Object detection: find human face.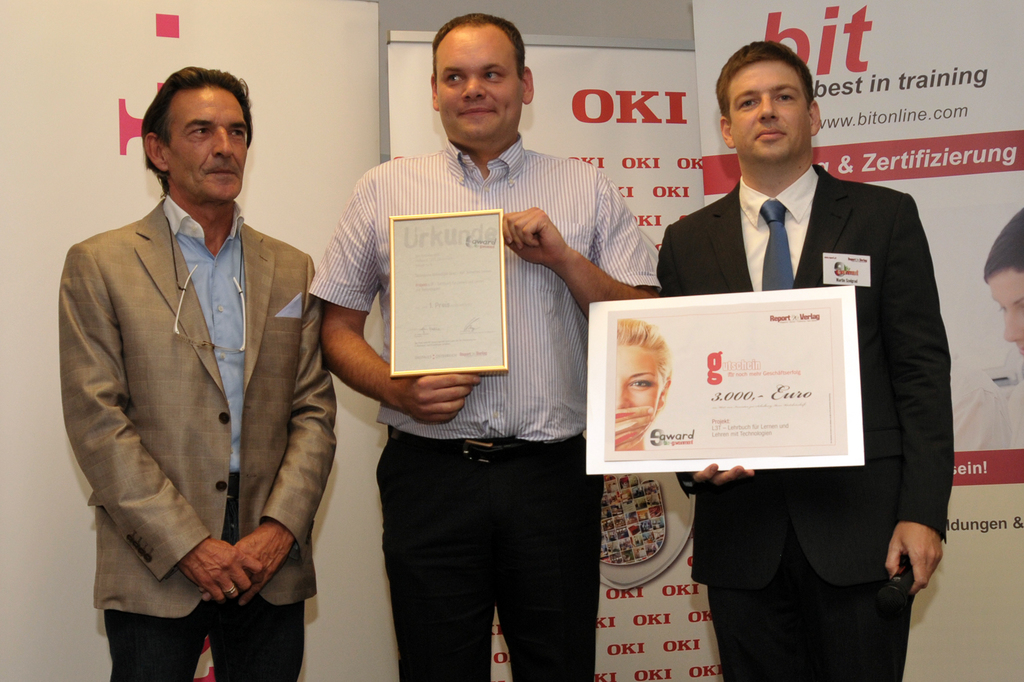
<region>616, 347, 662, 409</region>.
